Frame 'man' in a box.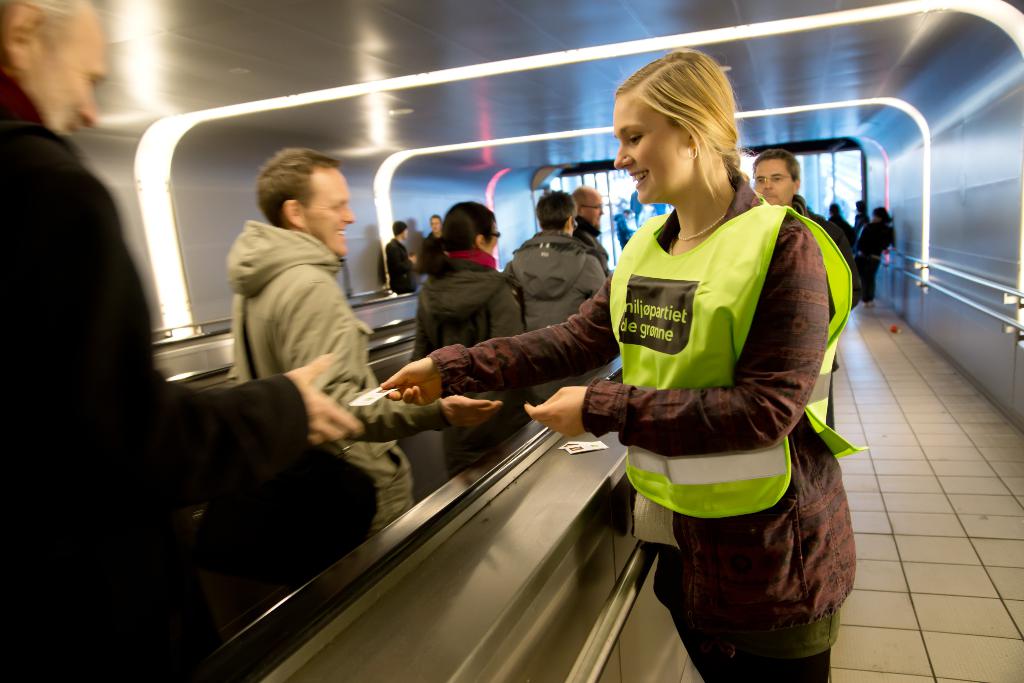
left=0, top=0, right=364, bottom=682.
